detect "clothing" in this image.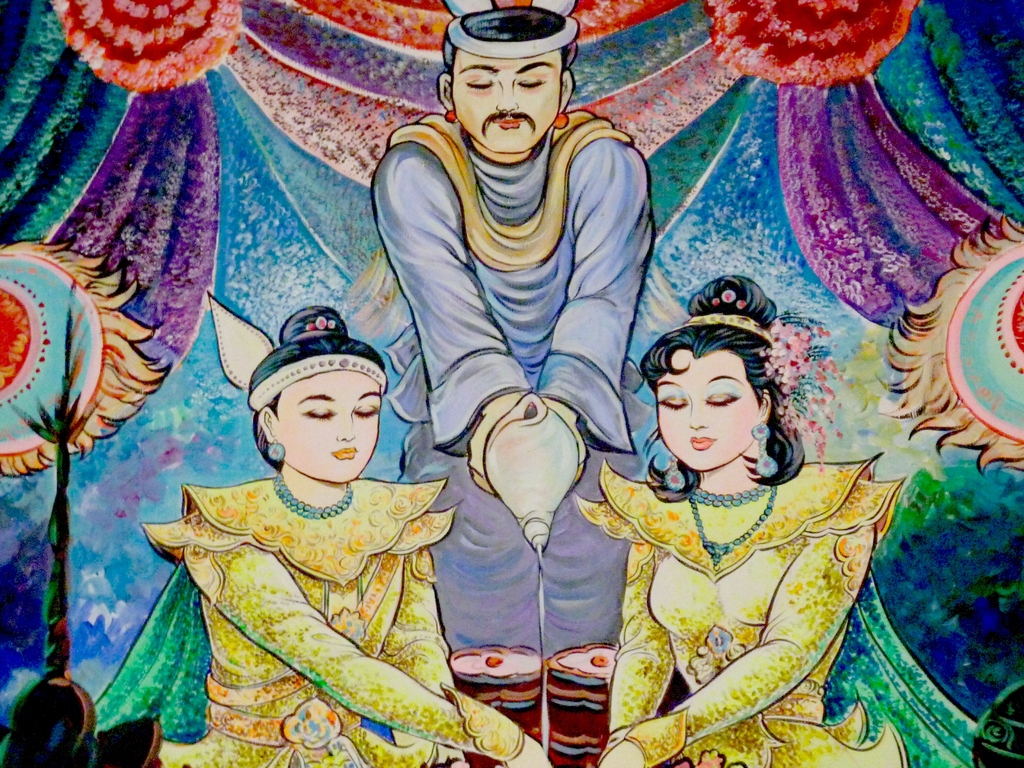
Detection: (143,399,467,762).
